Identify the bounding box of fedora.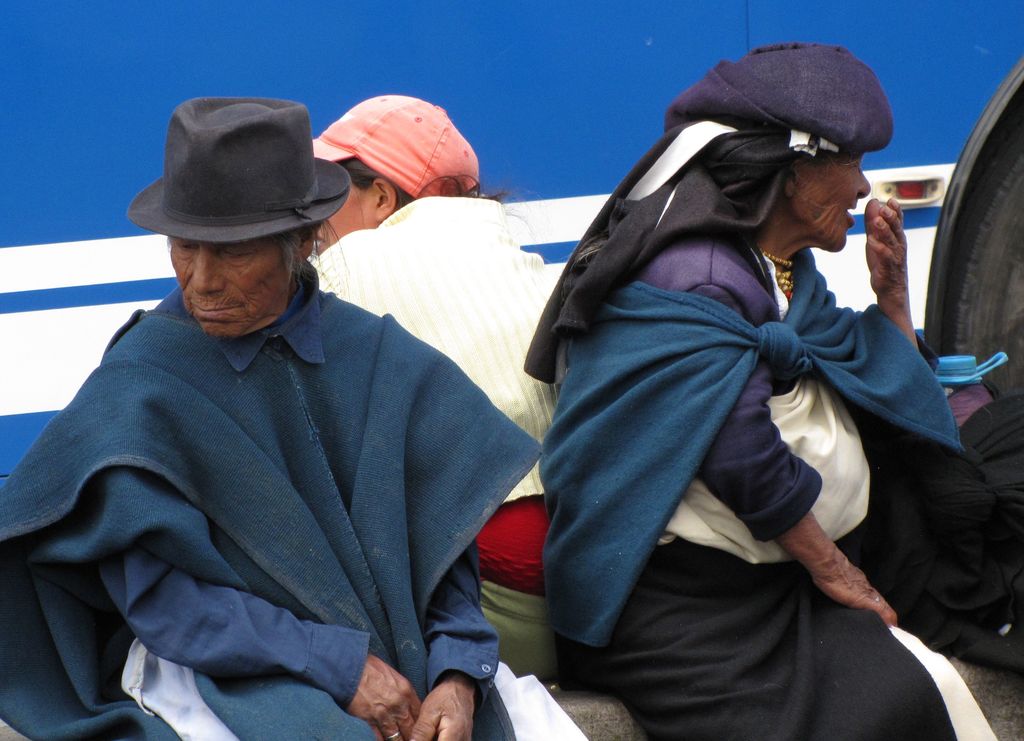
<box>125,99,351,246</box>.
